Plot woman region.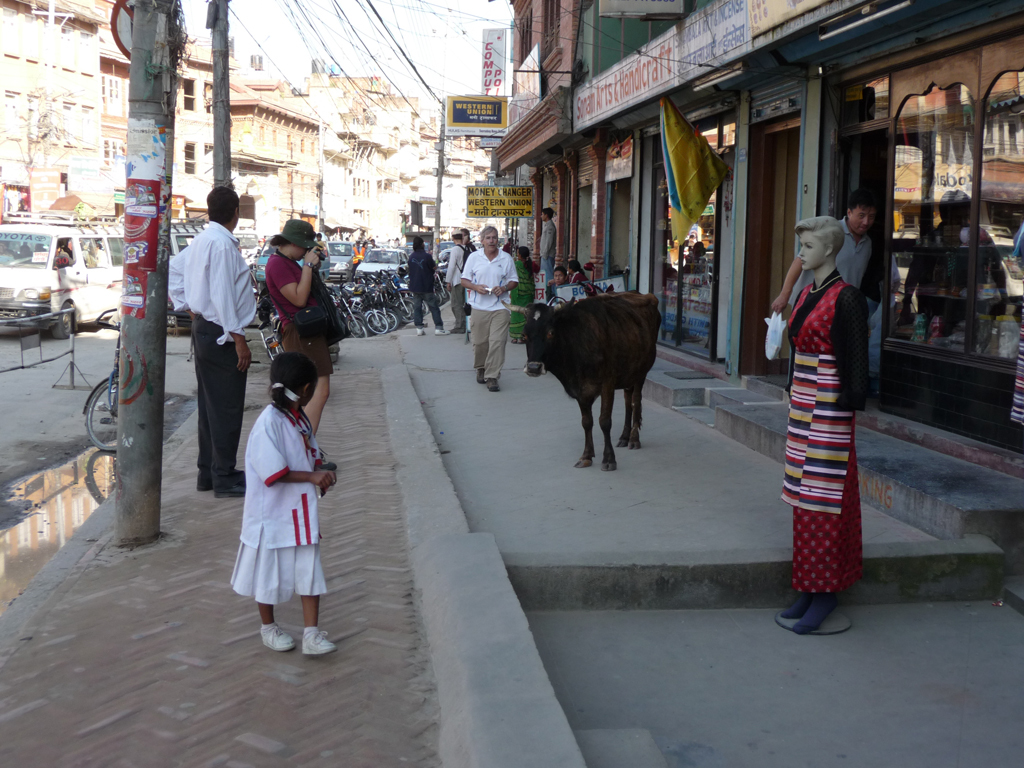
Plotted at {"left": 263, "top": 217, "right": 338, "bottom": 474}.
